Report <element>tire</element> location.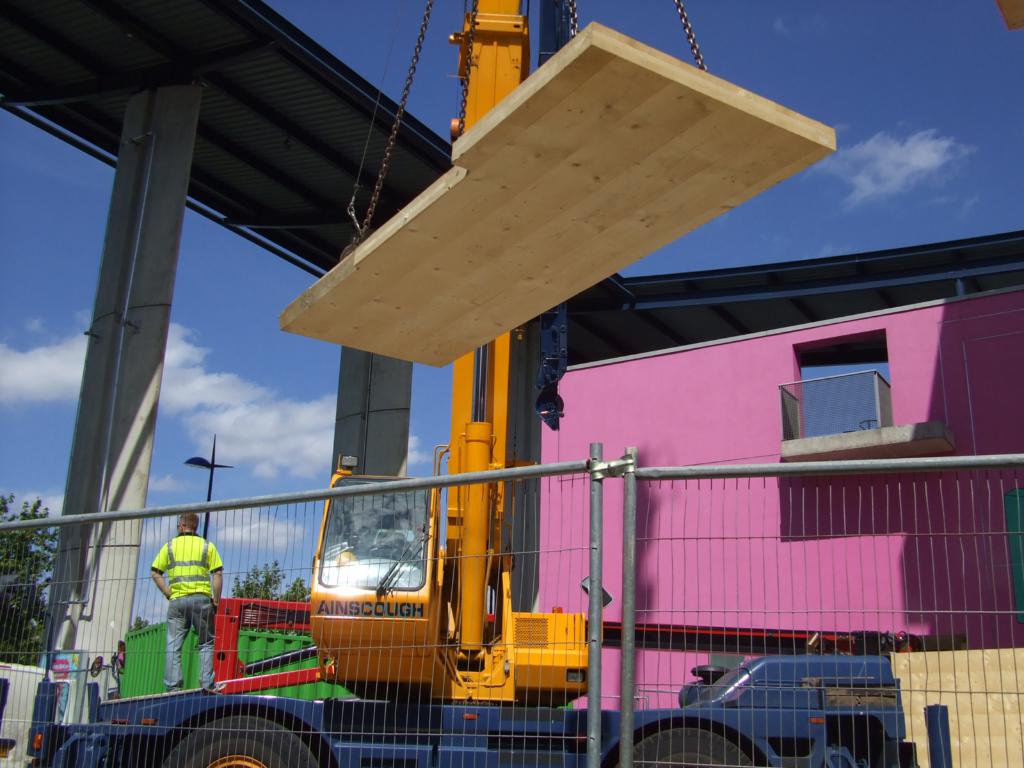
Report: 614,728,755,767.
